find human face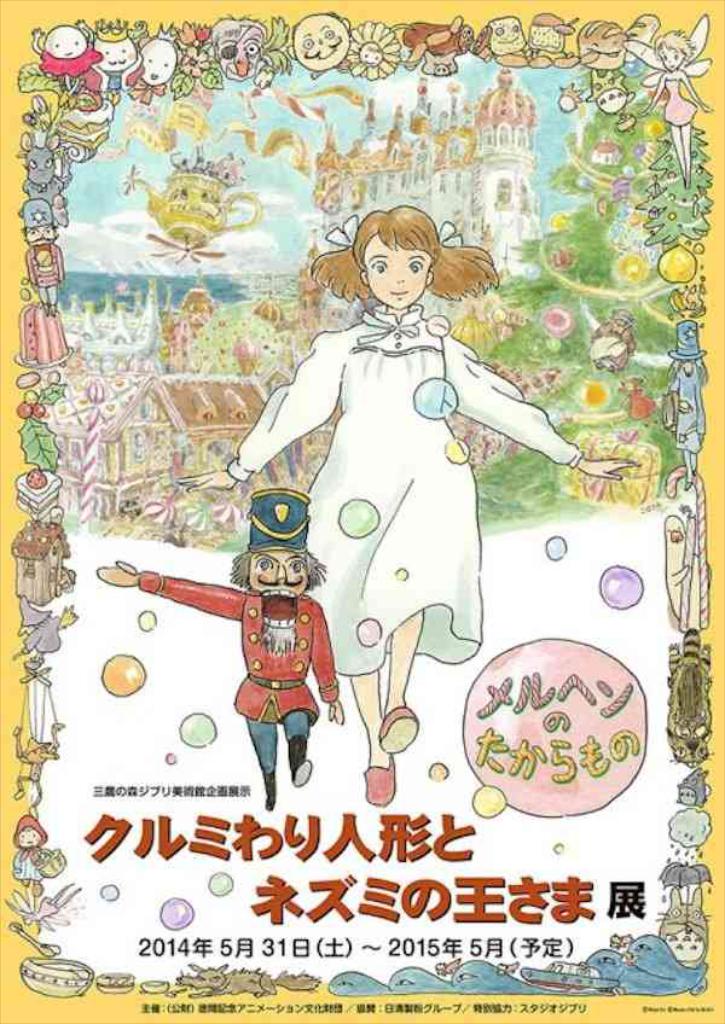
[x1=527, y1=29, x2=572, y2=57]
